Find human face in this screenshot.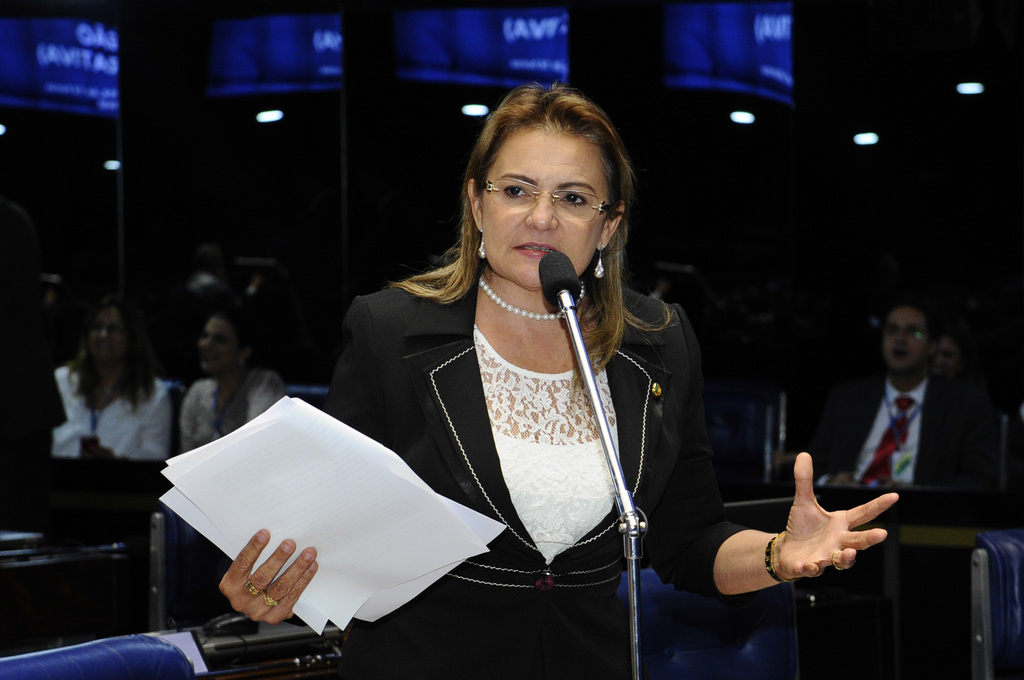
The bounding box for human face is 81 308 124 360.
